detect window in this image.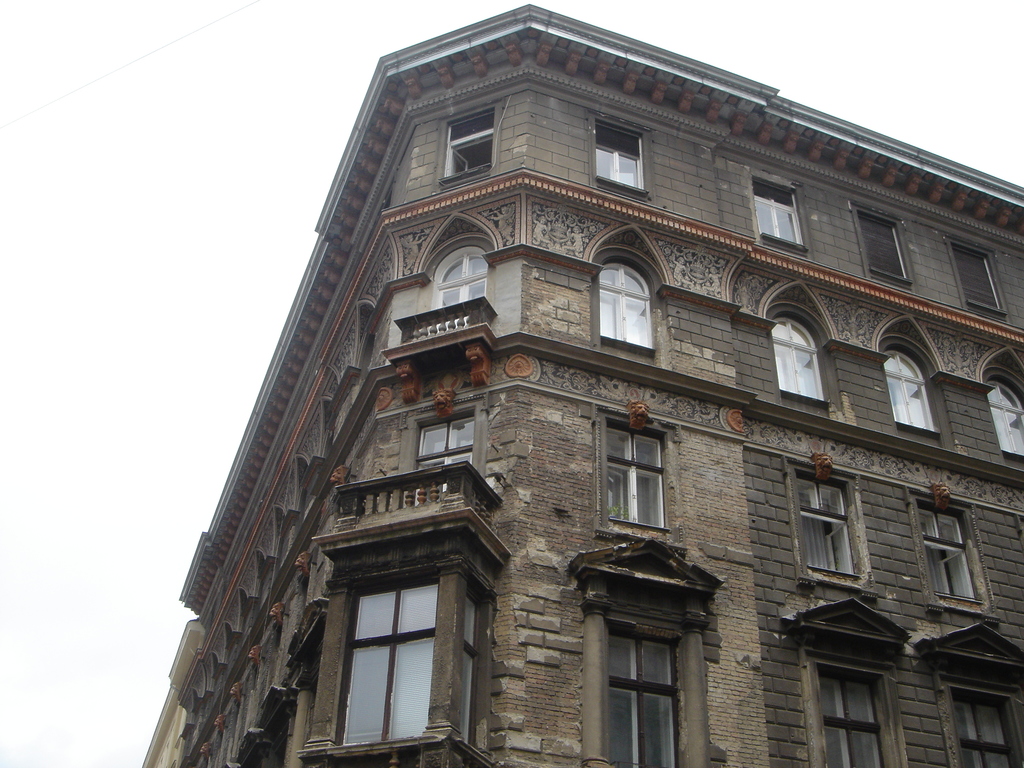
Detection: l=429, t=243, r=485, b=314.
